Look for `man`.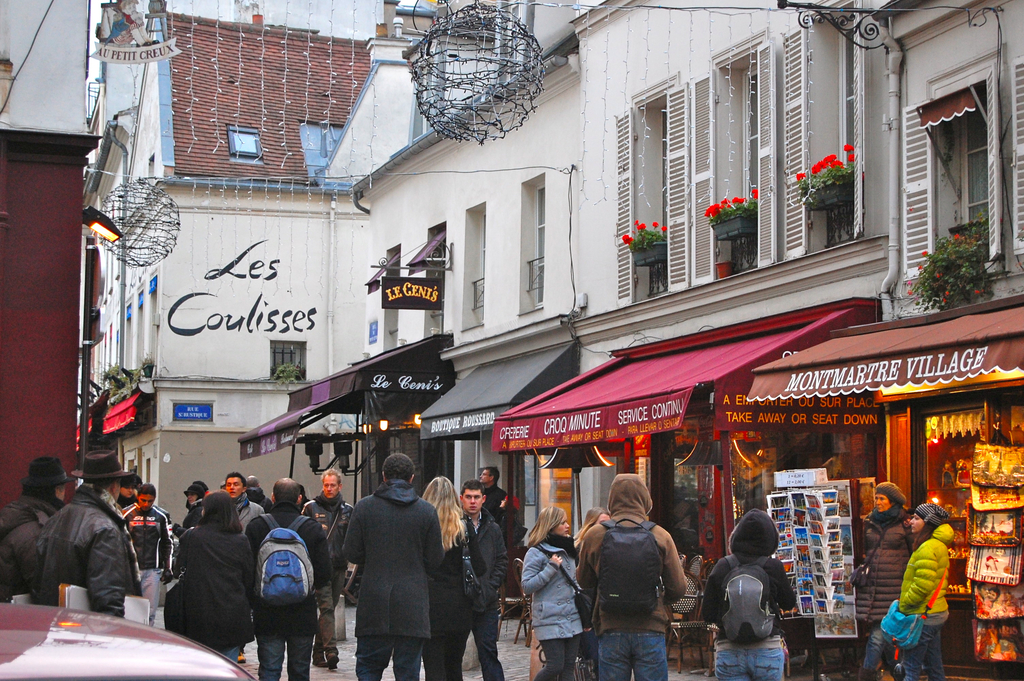
Found: region(220, 475, 276, 546).
